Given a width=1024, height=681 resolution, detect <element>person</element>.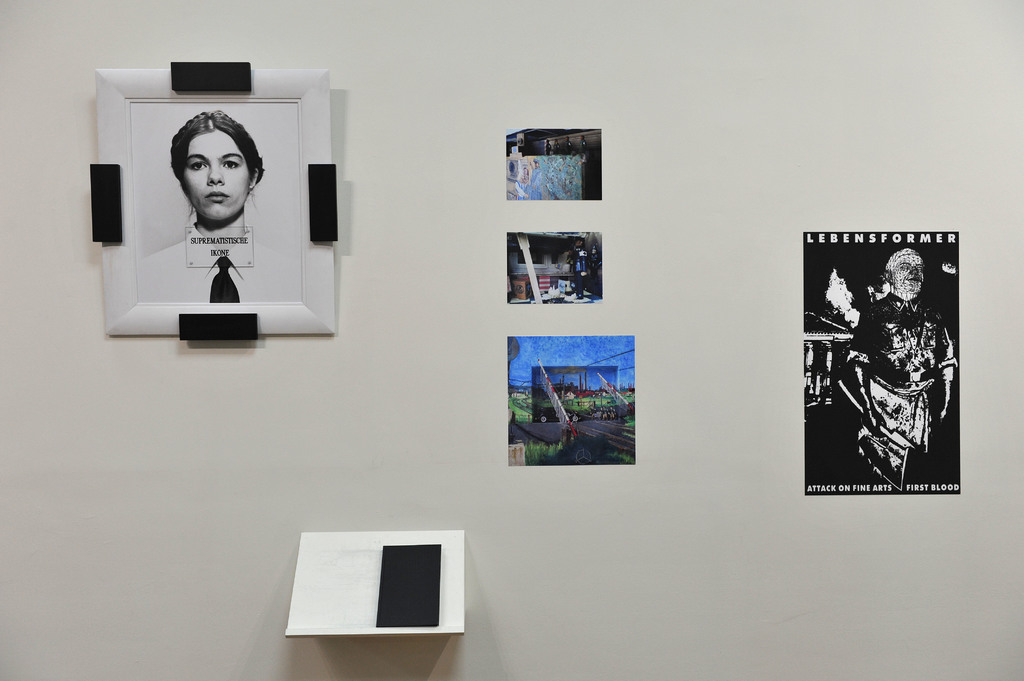
{"left": 840, "top": 224, "right": 953, "bottom": 498}.
